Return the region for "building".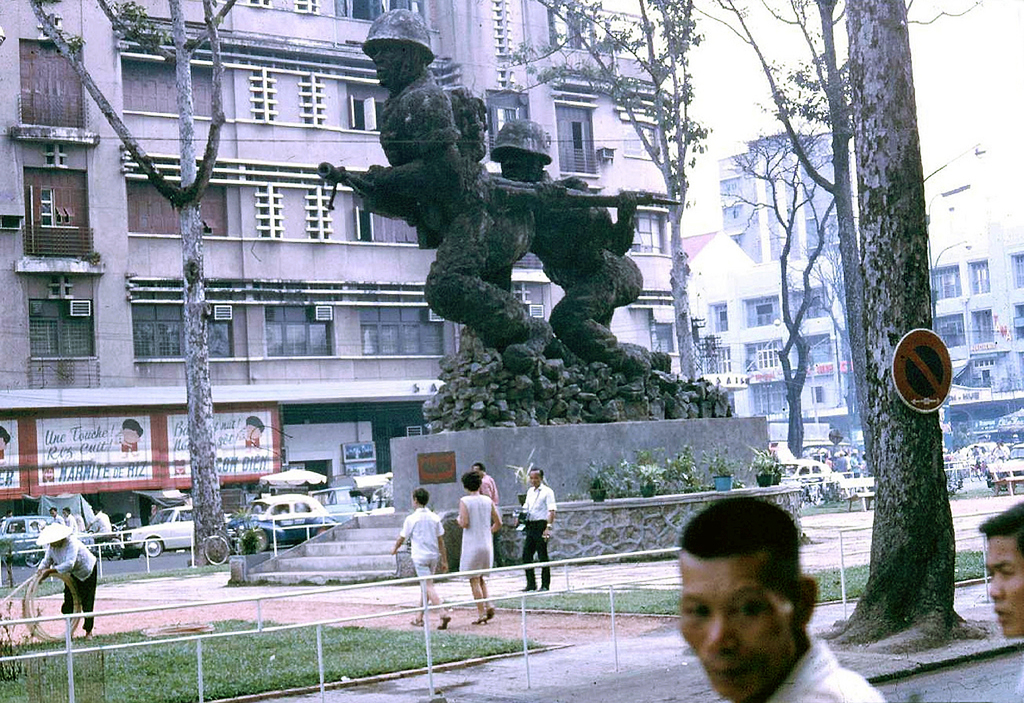
Rect(0, 0, 754, 543).
